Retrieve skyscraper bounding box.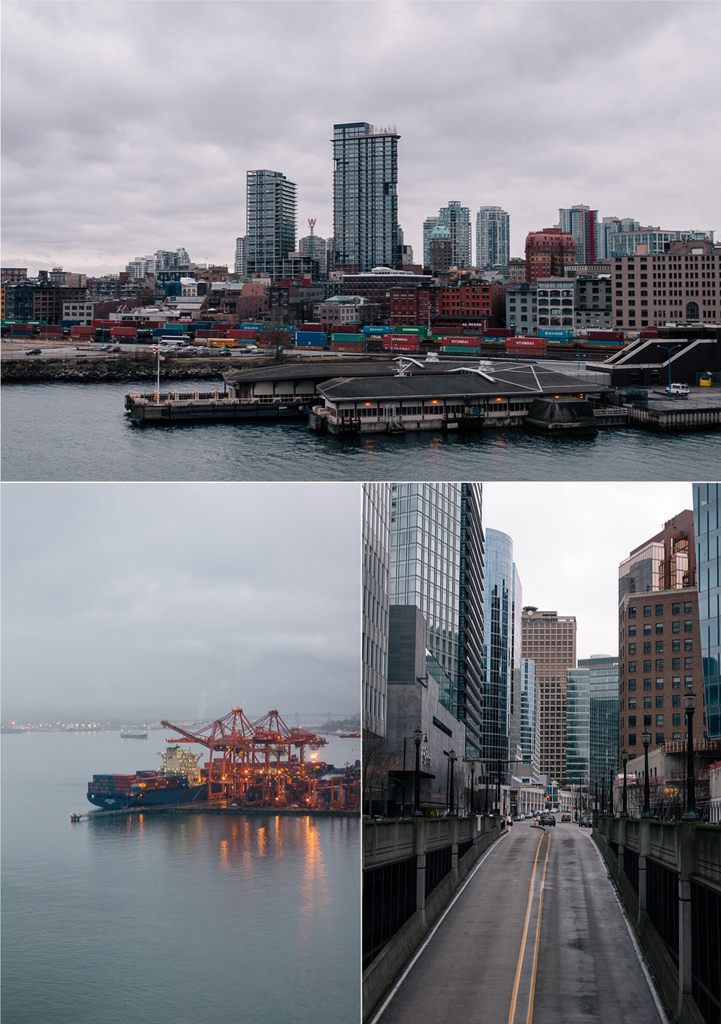
Bounding box: x1=610 y1=526 x2=691 y2=601.
